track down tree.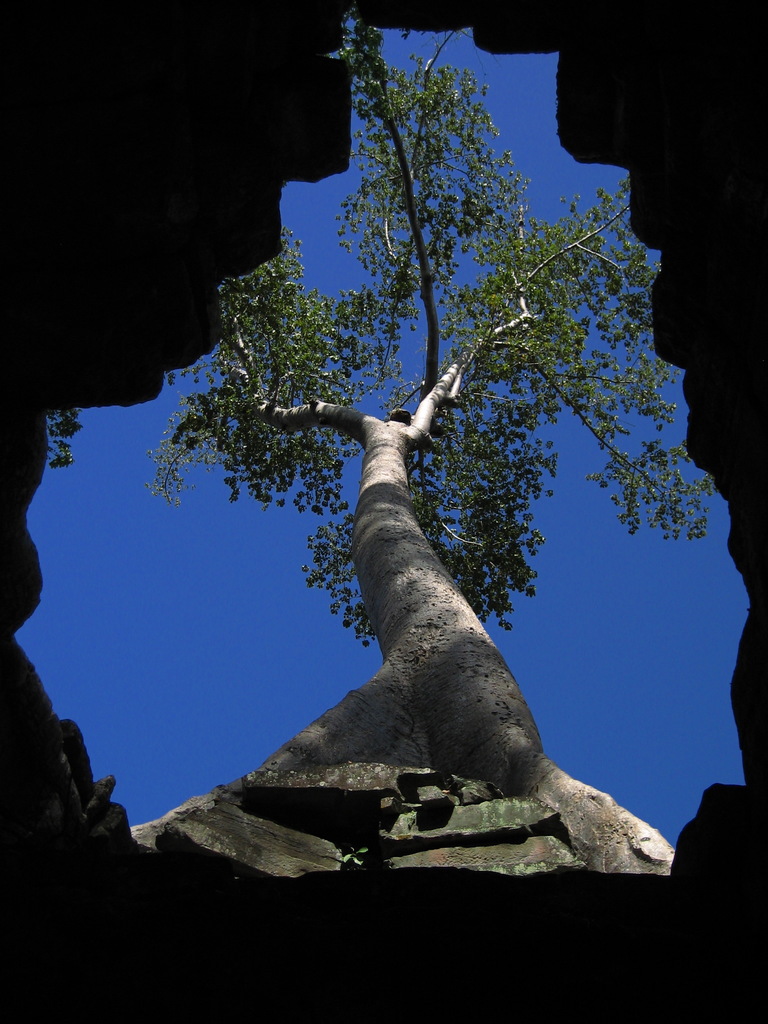
Tracked to {"x1": 44, "y1": 3, "x2": 737, "y2": 881}.
